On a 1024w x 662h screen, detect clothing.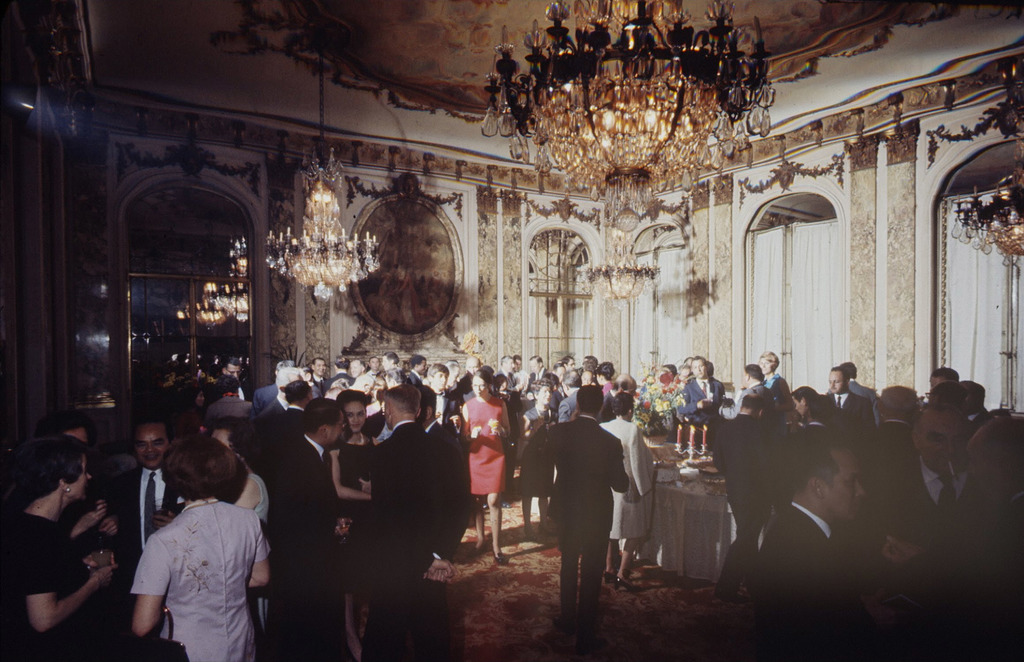
locate(407, 370, 420, 386).
